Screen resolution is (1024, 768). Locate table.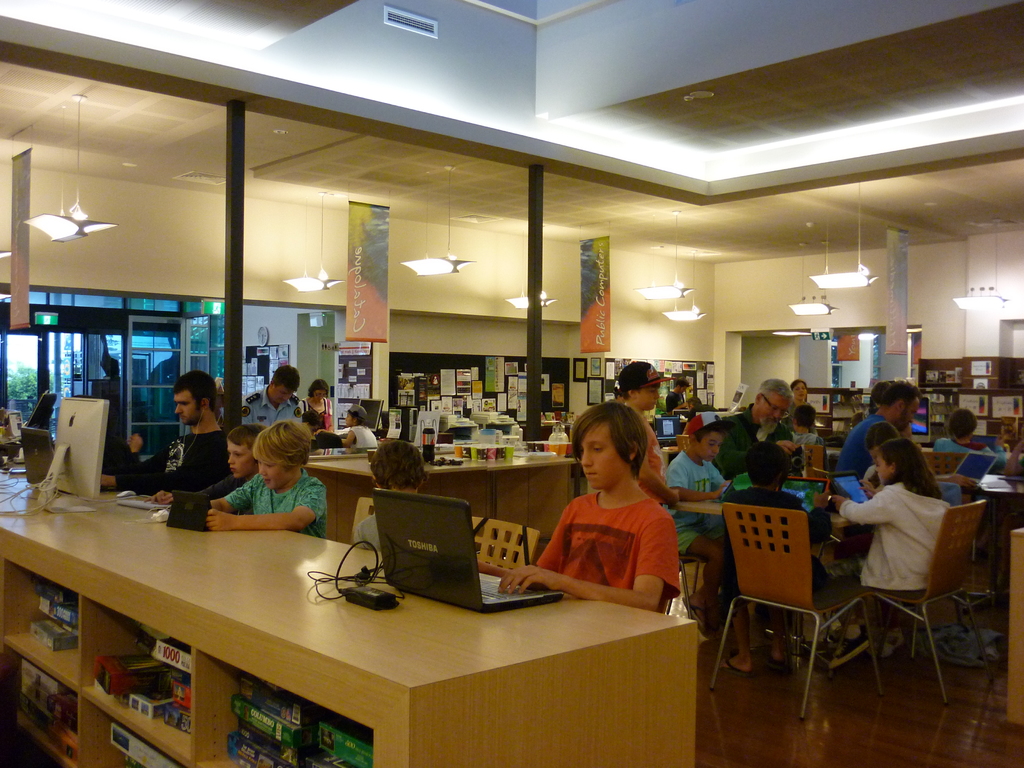
84:440:821:765.
